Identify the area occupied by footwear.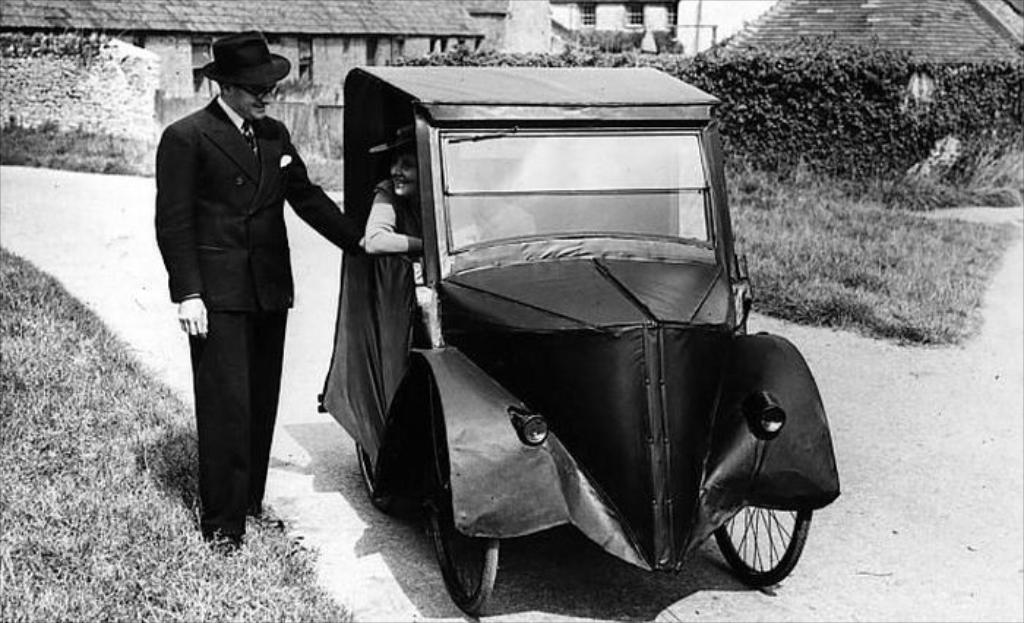
Area: <bbox>253, 512, 281, 529</bbox>.
